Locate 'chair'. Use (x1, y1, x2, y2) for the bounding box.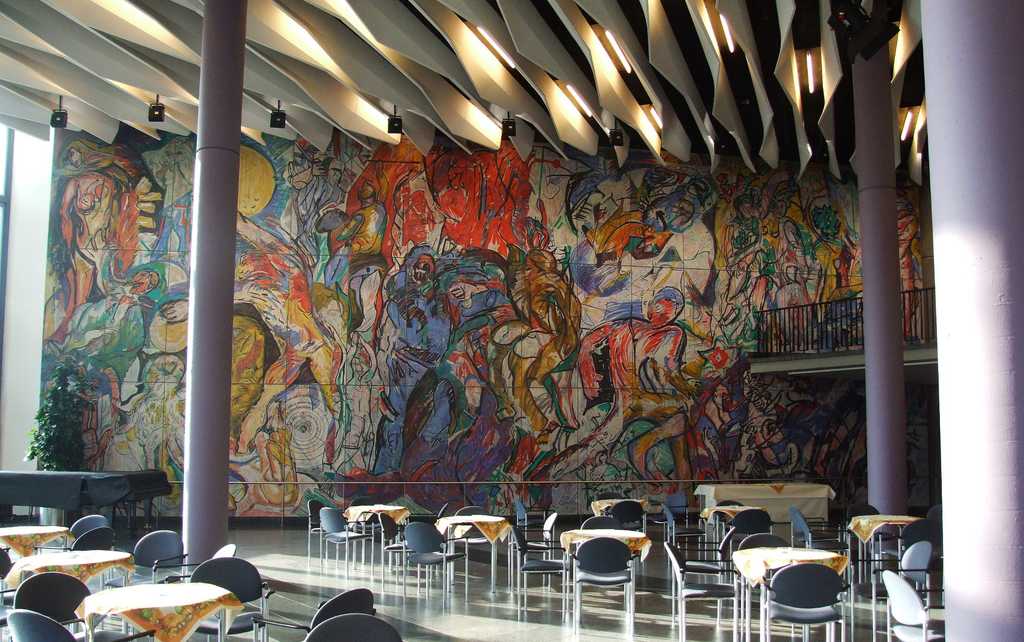
(792, 509, 829, 550).
